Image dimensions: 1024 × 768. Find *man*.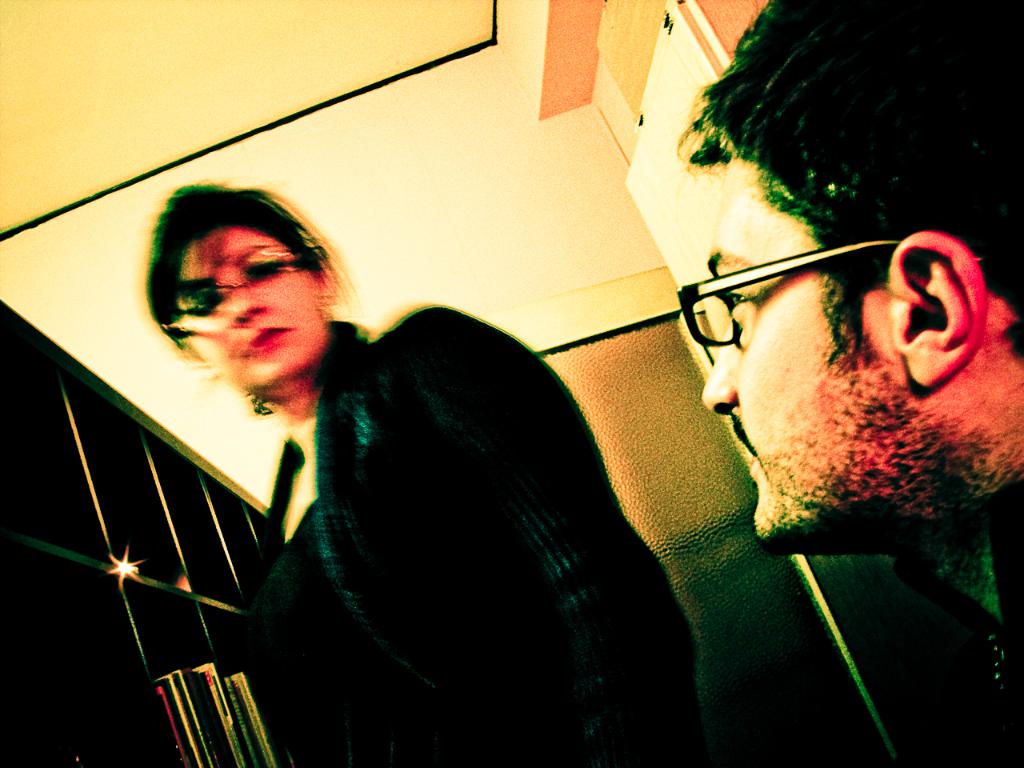
locate(480, 34, 1023, 752).
